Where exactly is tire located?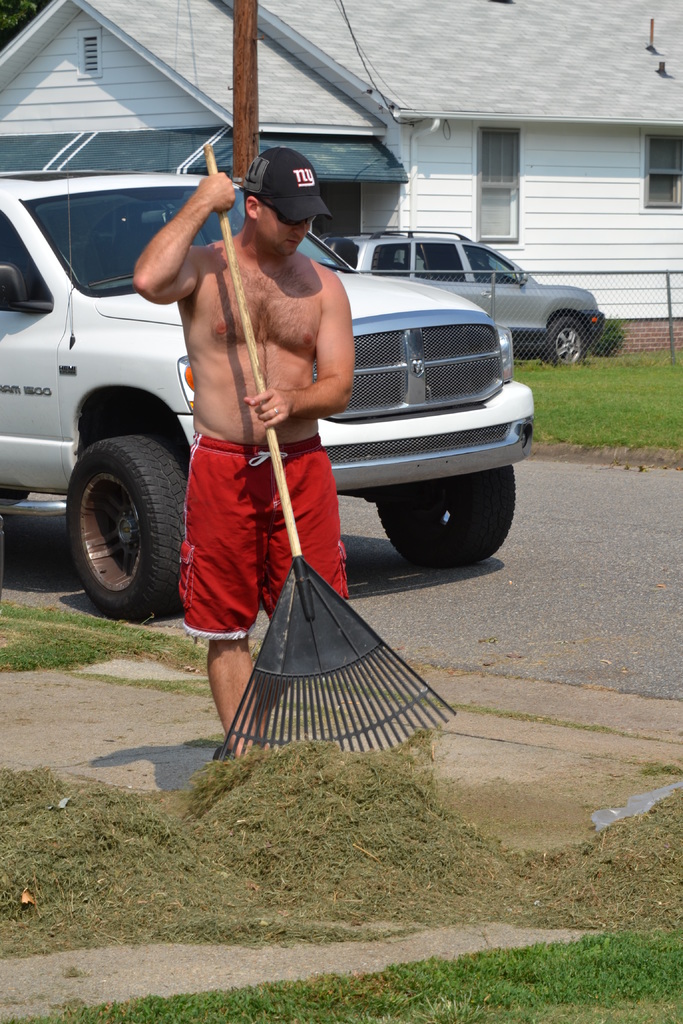
Its bounding box is bbox=[62, 428, 191, 622].
